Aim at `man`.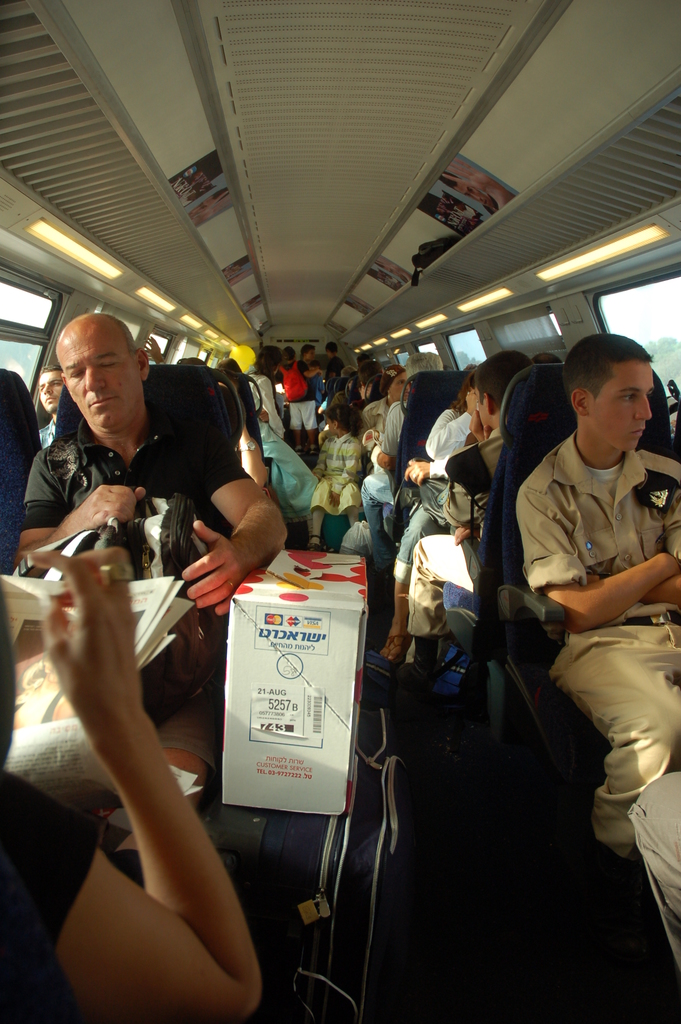
Aimed at (left=504, top=333, right=680, bottom=854).
